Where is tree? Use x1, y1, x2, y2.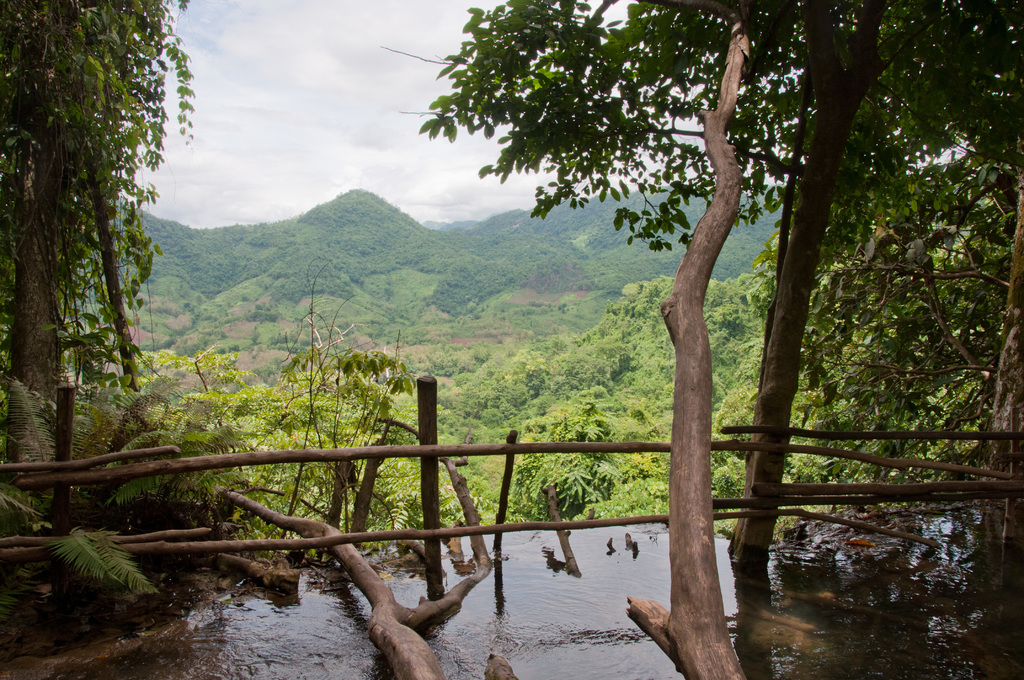
22, 21, 186, 401.
